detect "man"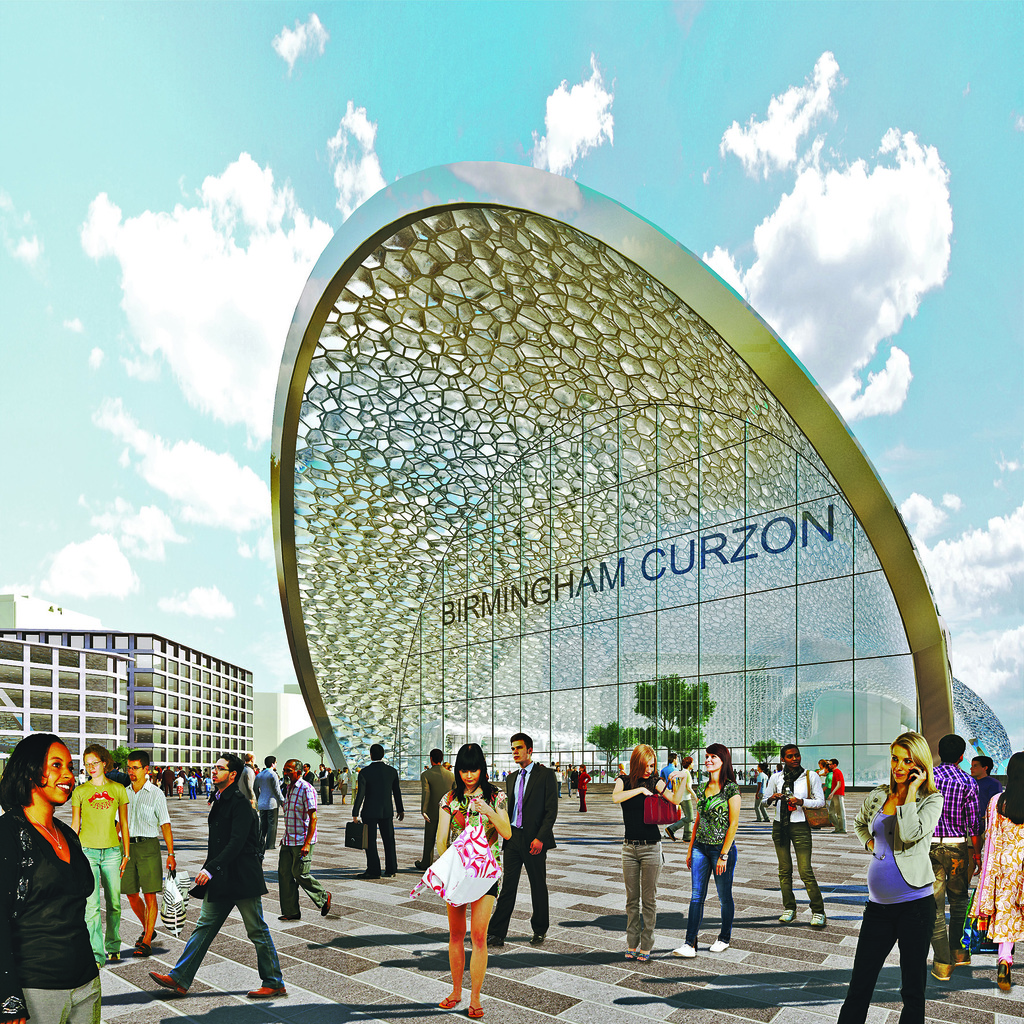
box(168, 758, 289, 1009)
